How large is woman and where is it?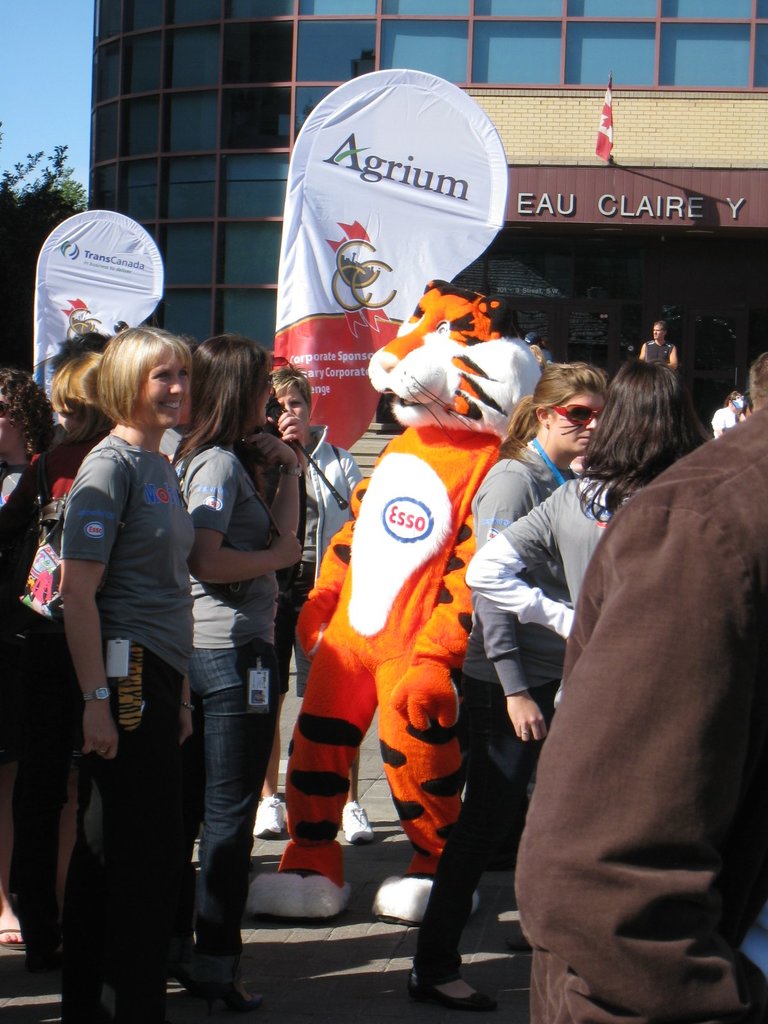
Bounding box: detection(171, 332, 298, 1014).
